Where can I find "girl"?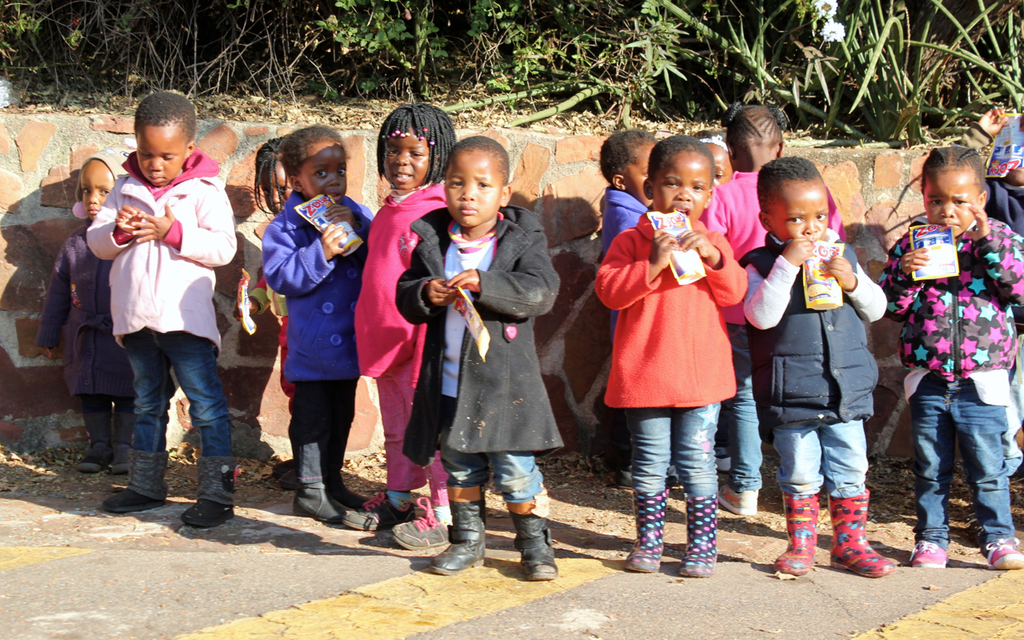
You can find it at 38/152/142/480.
